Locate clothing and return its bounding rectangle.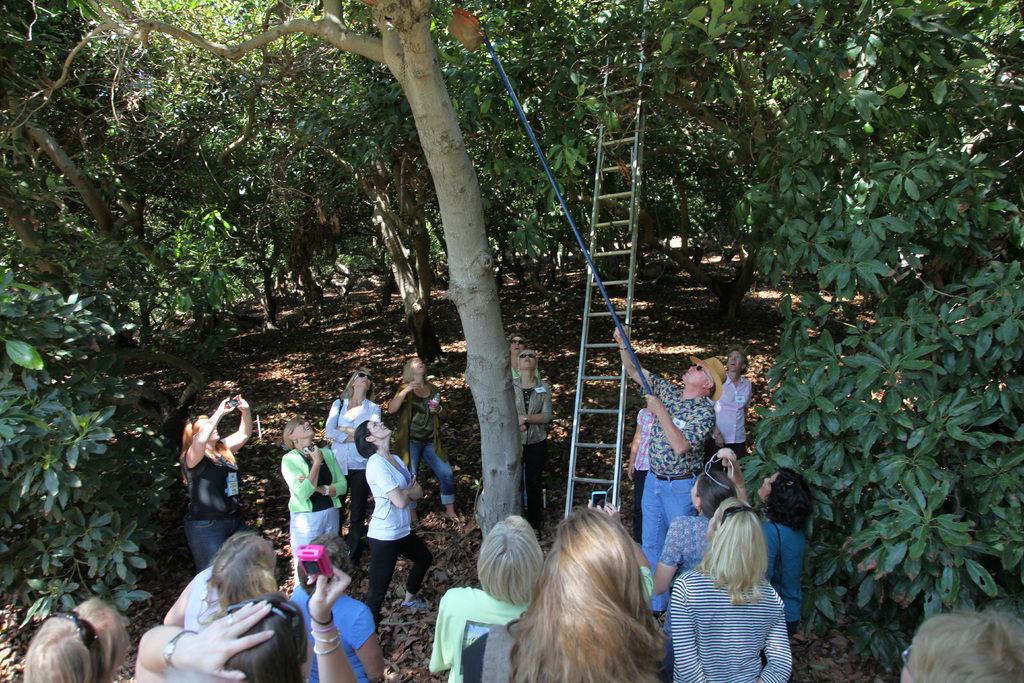
bbox(364, 456, 429, 623).
